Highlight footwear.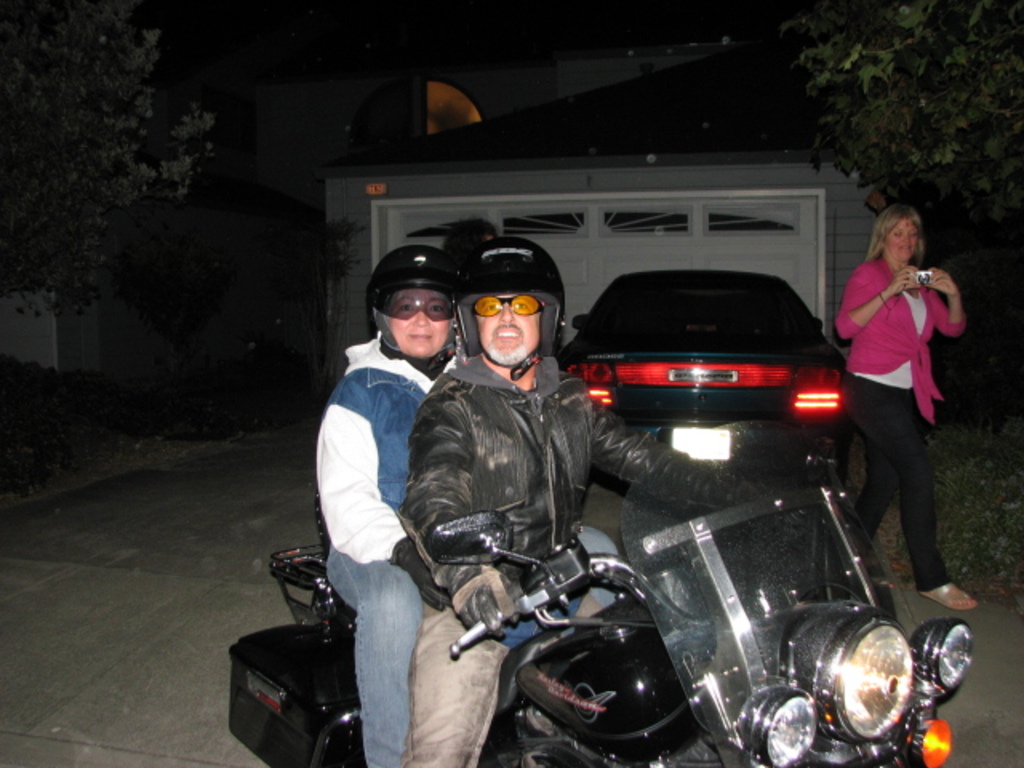
Highlighted region: detection(915, 581, 979, 611).
